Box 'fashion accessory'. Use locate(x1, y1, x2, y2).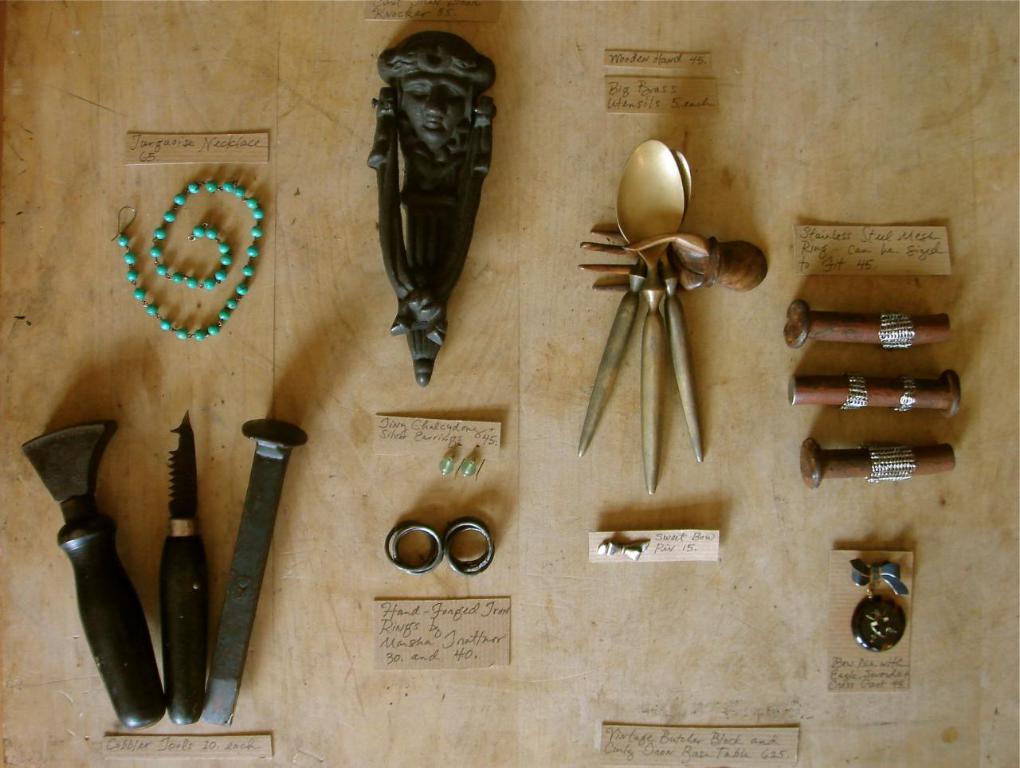
locate(850, 558, 910, 656).
